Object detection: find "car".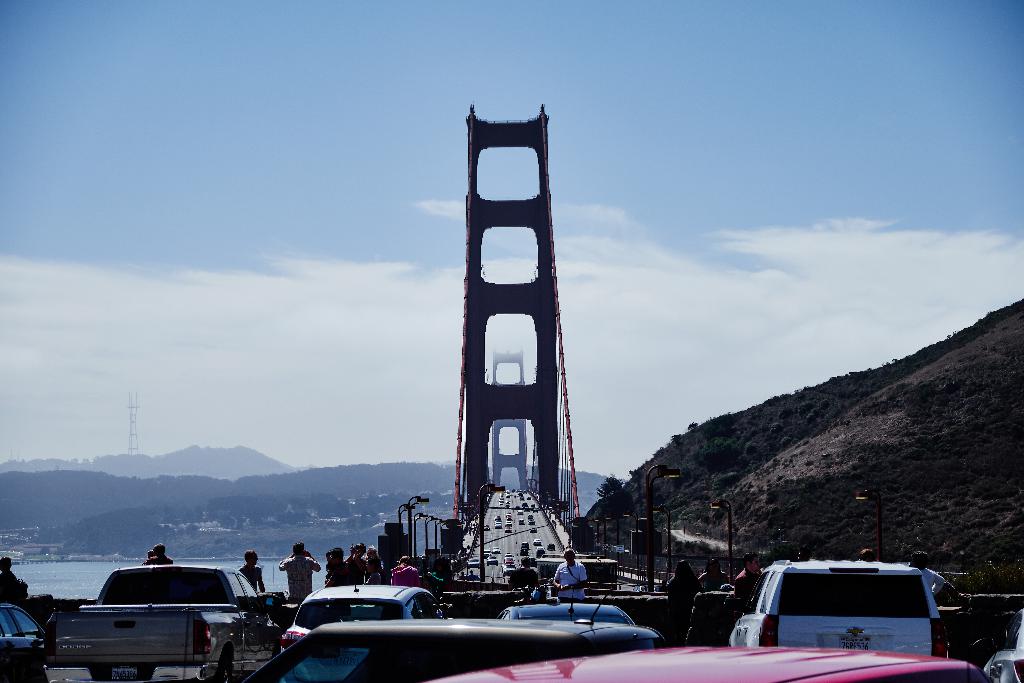
BBox(980, 608, 1023, 682).
